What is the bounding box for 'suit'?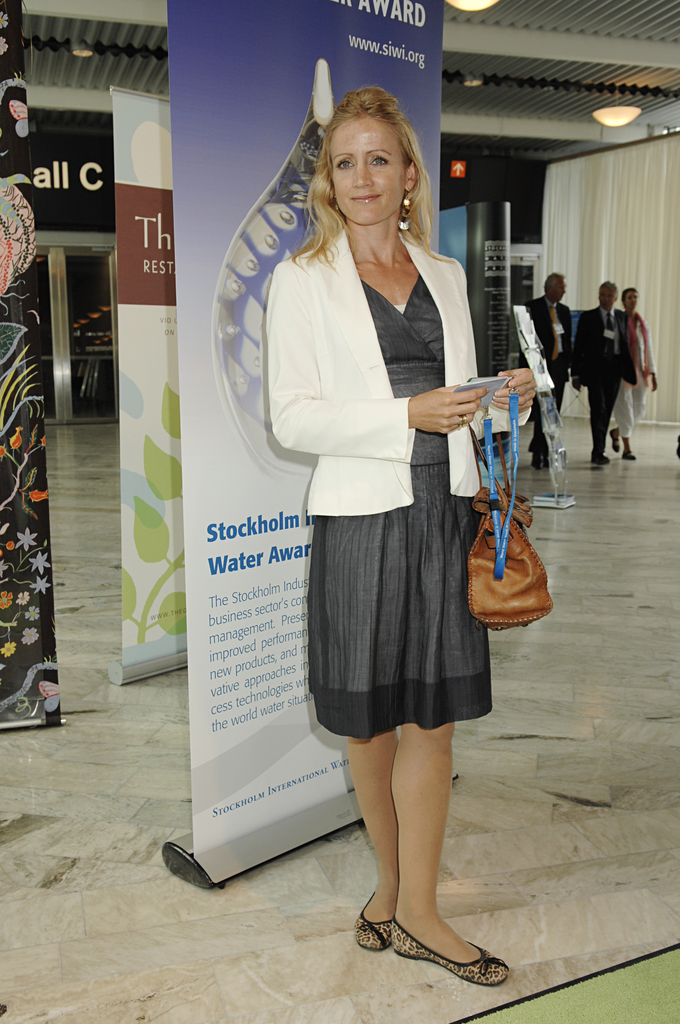
l=523, t=293, r=572, b=447.
